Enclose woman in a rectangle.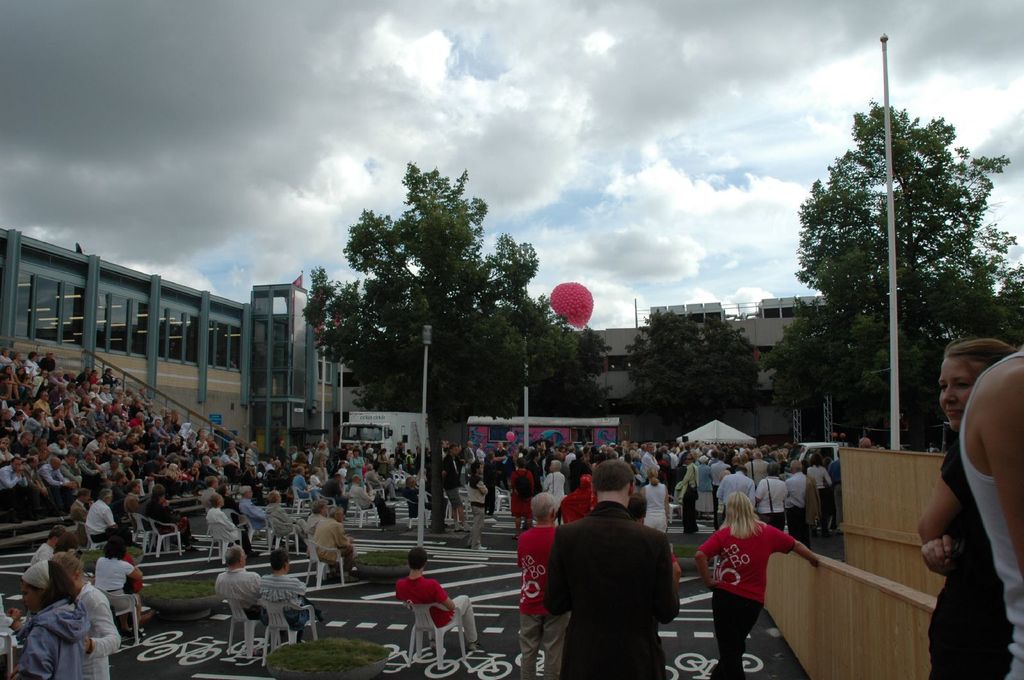
left=541, top=461, right=567, bottom=512.
